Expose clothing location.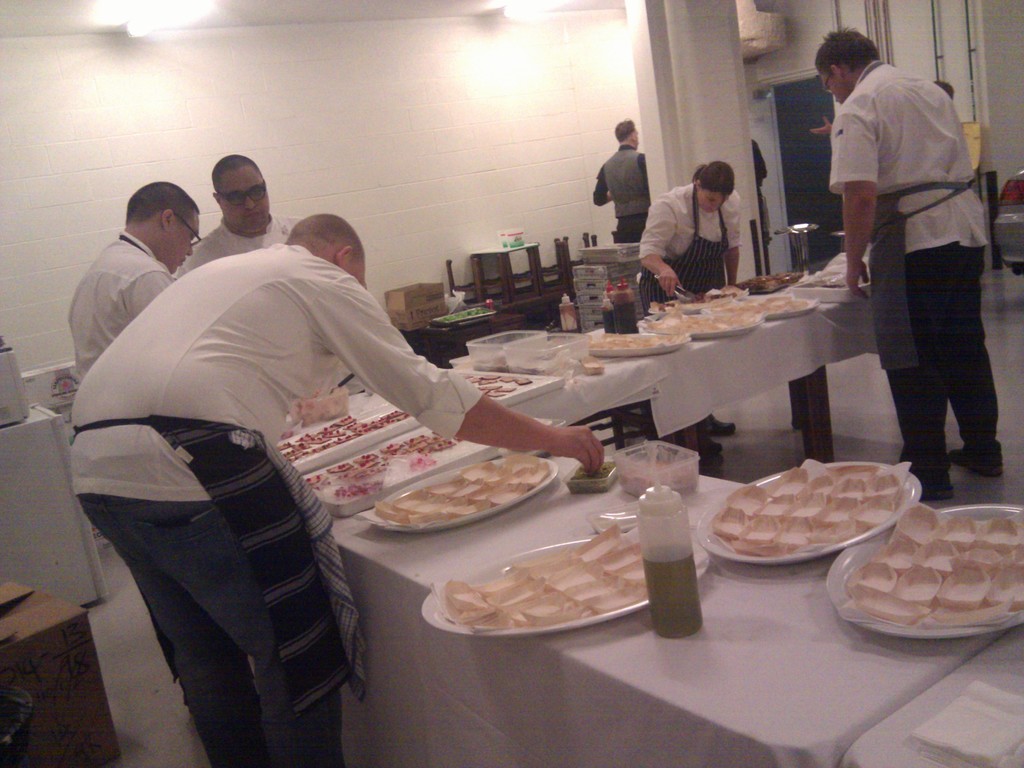
Exposed at [72, 191, 477, 700].
